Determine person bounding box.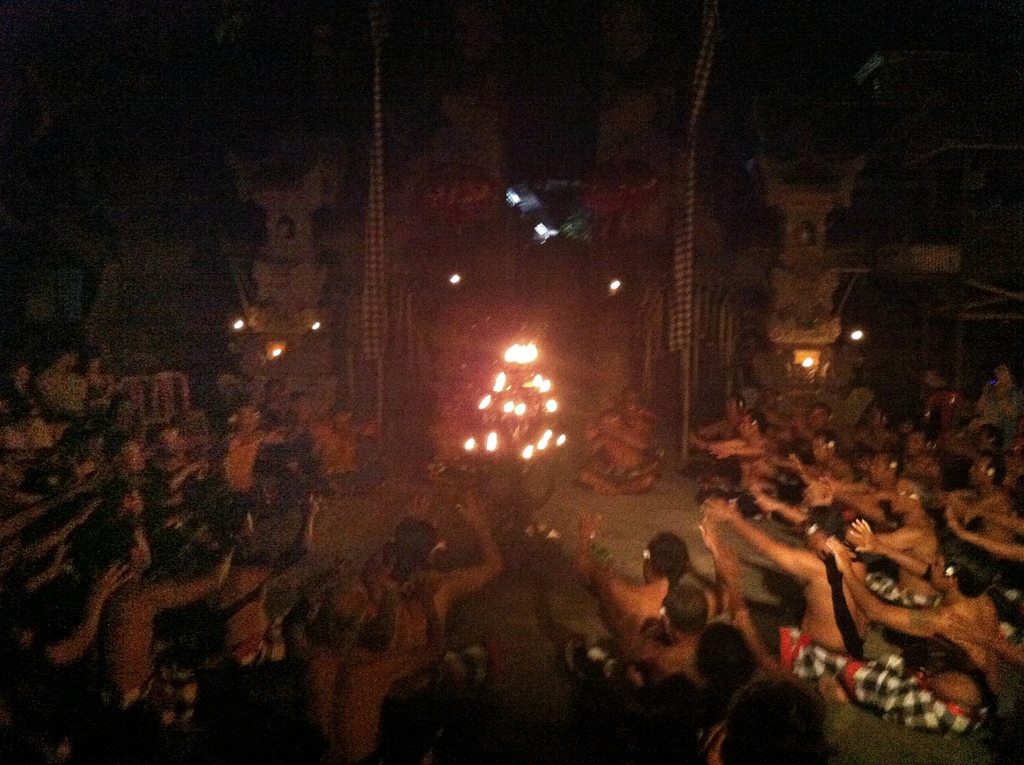
Determined: 790, 522, 1000, 731.
